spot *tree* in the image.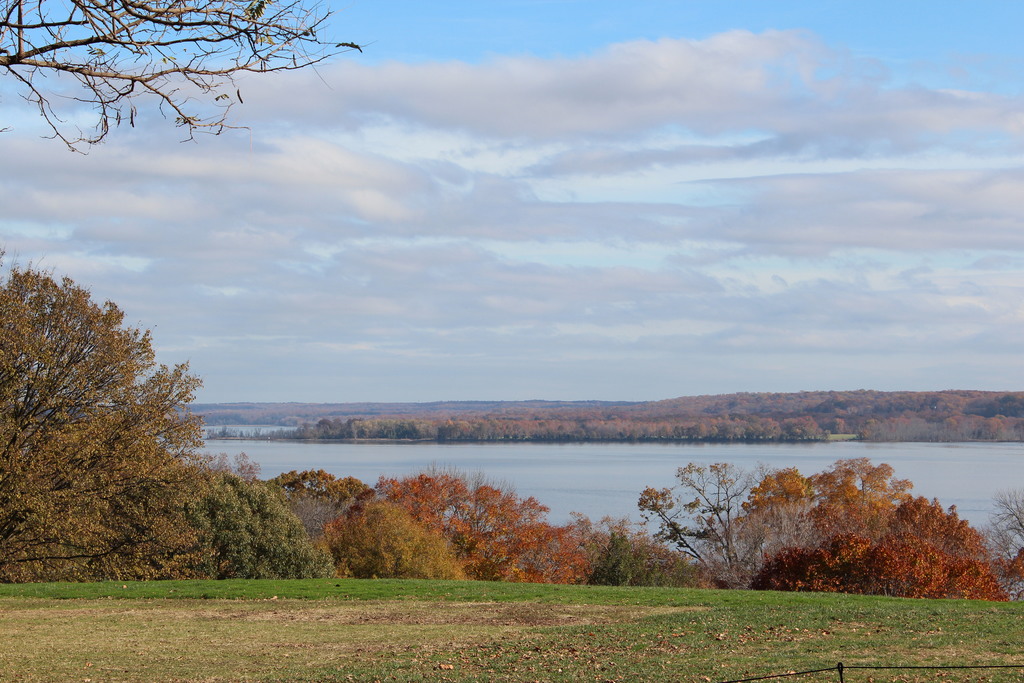
*tree* found at (left=0, top=0, right=374, bottom=154).
